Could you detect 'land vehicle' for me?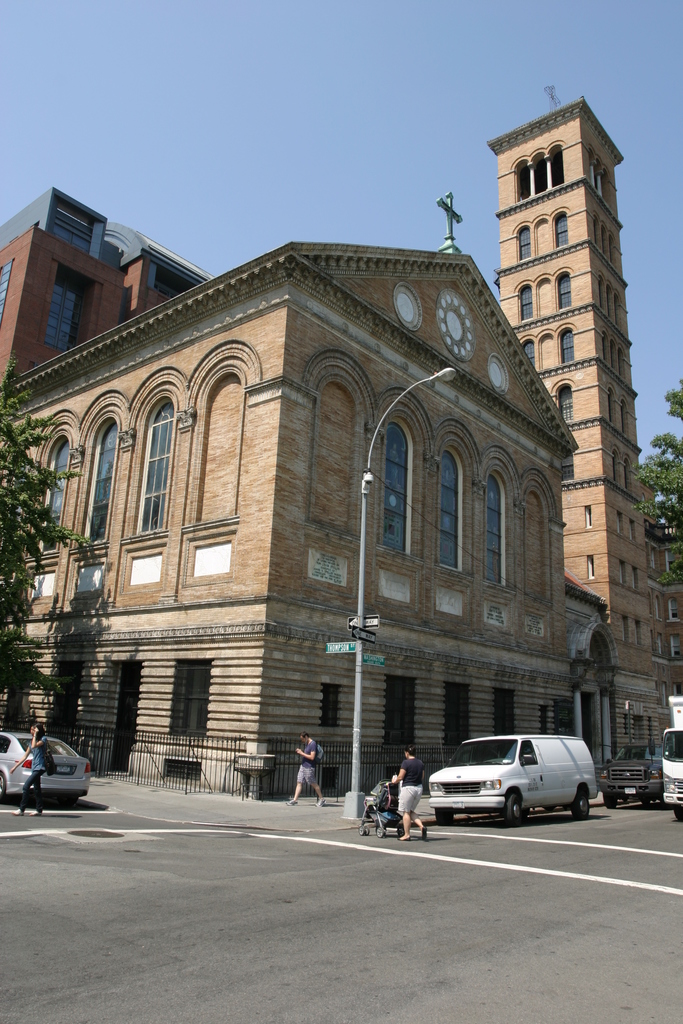
Detection result: {"x1": 664, "y1": 699, "x2": 682, "y2": 811}.
